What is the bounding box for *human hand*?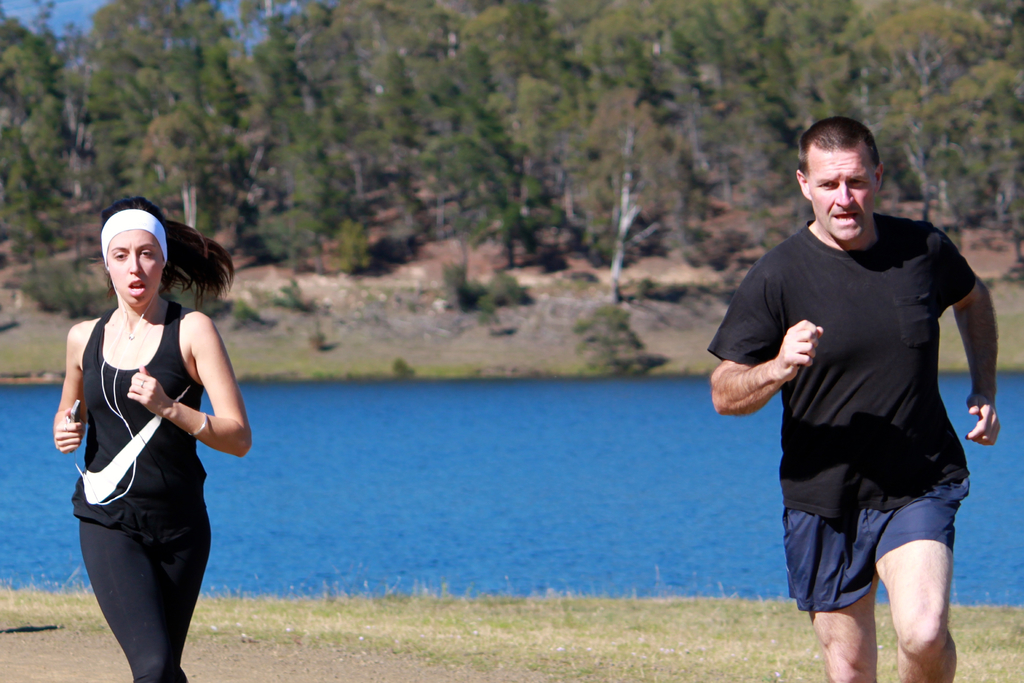
53/407/84/453.
